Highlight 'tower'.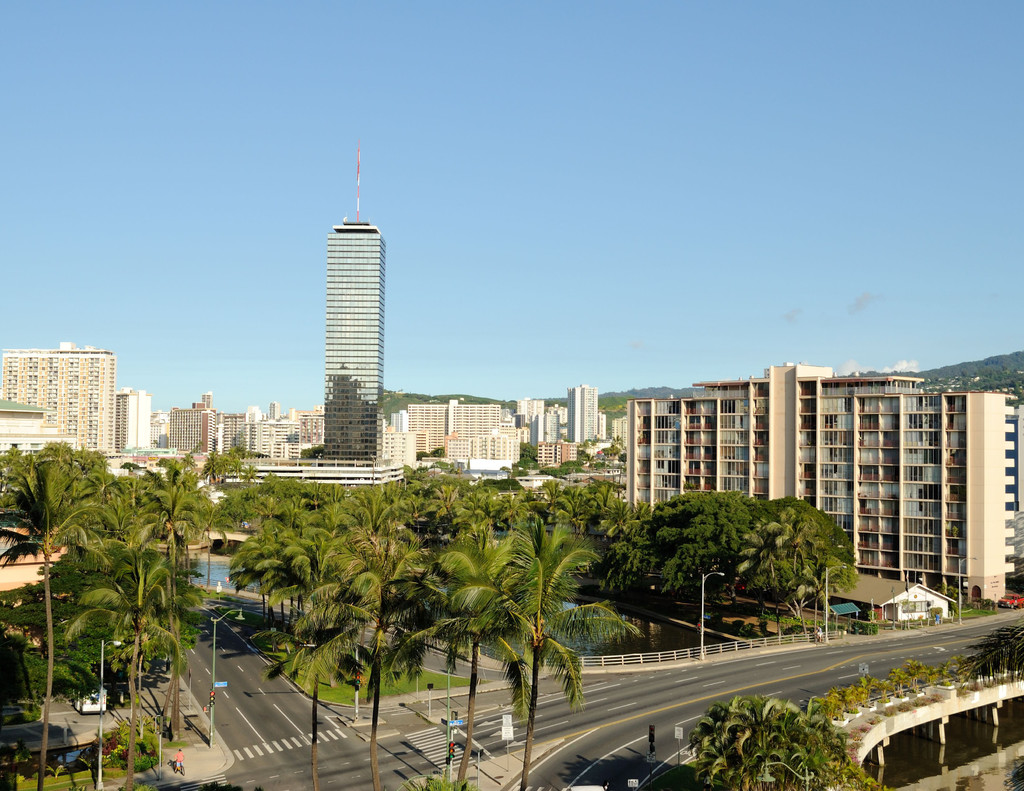
Highlighted region: bbox=[323, 133, 386, 462].
